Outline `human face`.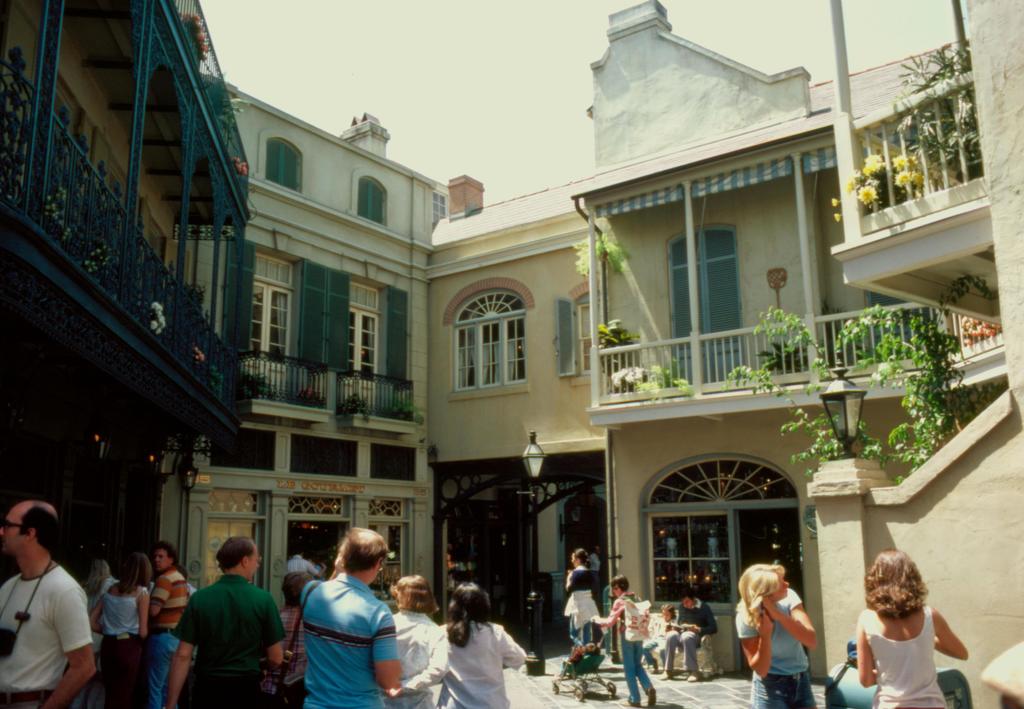
Outline: BBox(0, 500, 28, 555).
